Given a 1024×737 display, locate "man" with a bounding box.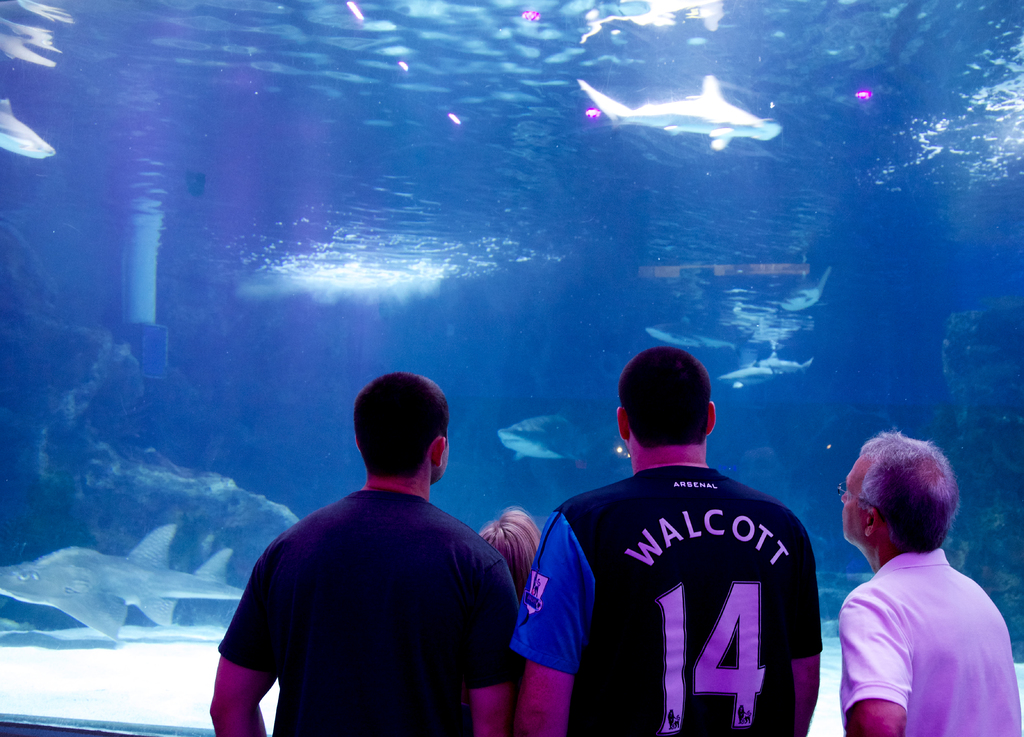
Located: select_region(516, 343, 817, 736).
